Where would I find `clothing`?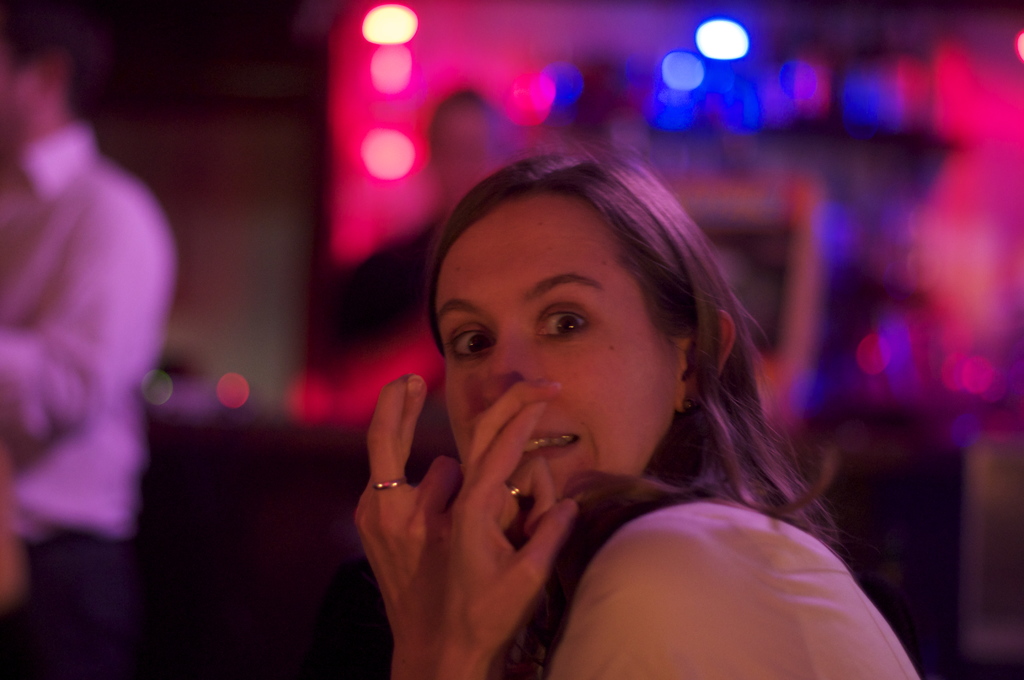
At bbox=[0, 127, 201, 677].
